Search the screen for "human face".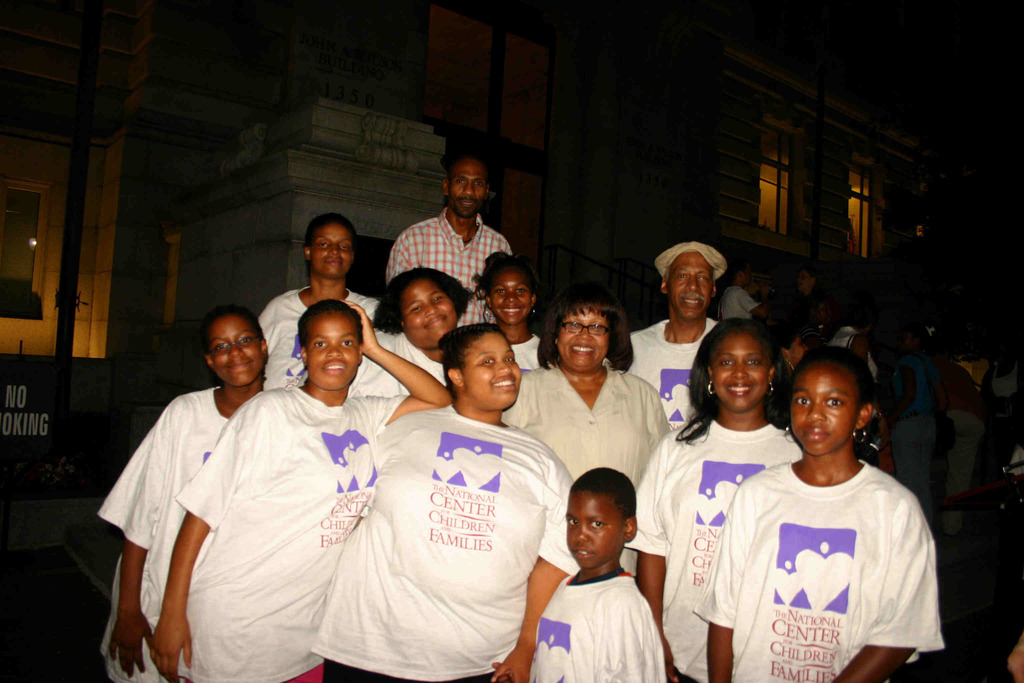
Found at bbox=[559, 304, 608, 368].
